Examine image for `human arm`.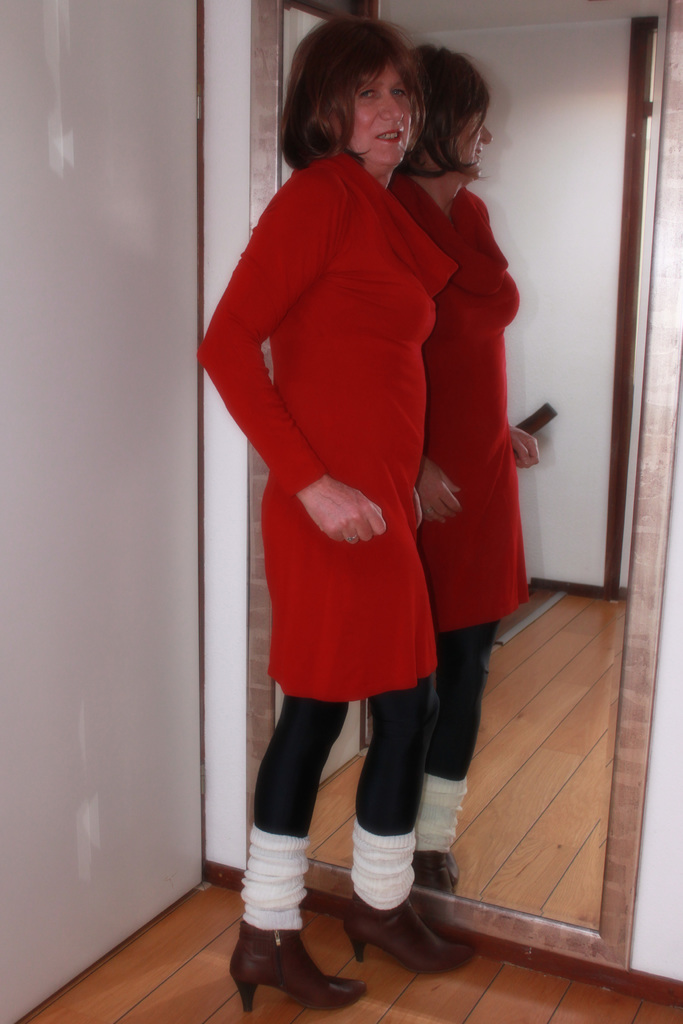
Examination result: {"x1": 401, "y1": 436, "x2": 440, "y2": 533}.
